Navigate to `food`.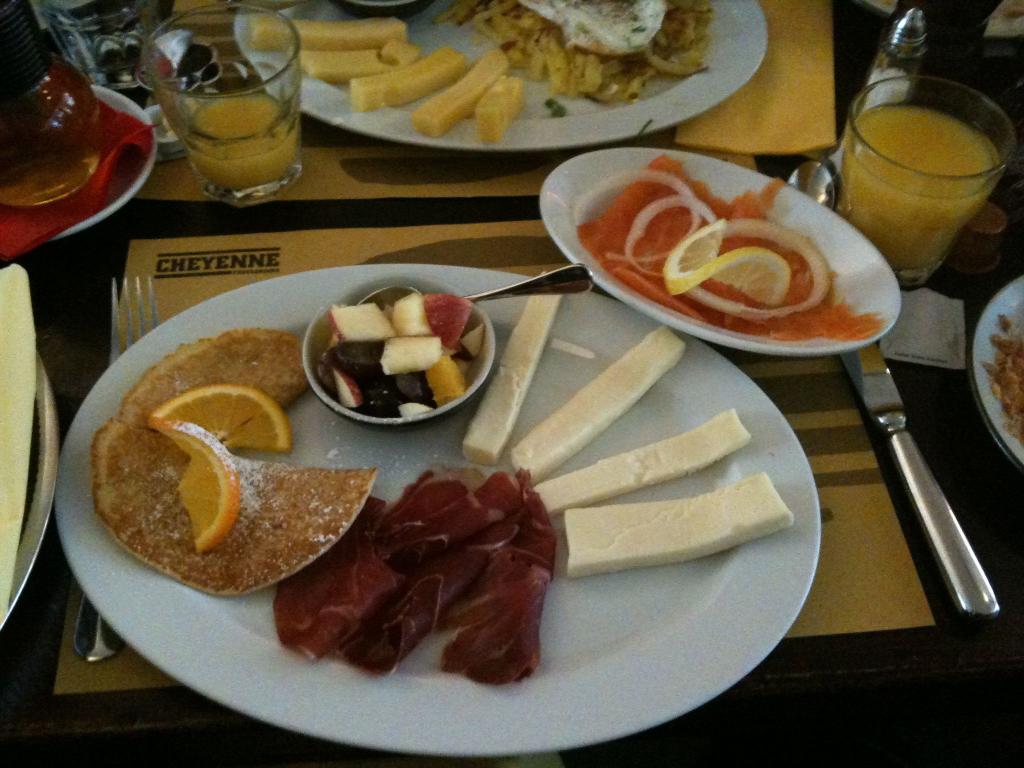
Navigation target: [x1=291, y1=260, x2=485, y2=419].
